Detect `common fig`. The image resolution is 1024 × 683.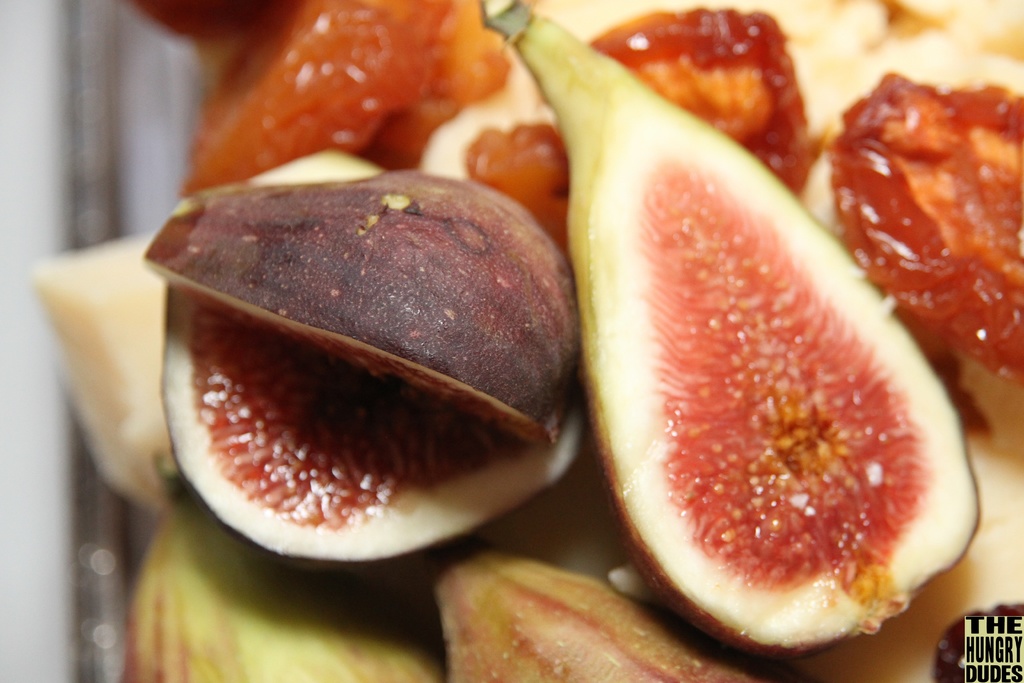
rect(435, 547, 756, 682).
